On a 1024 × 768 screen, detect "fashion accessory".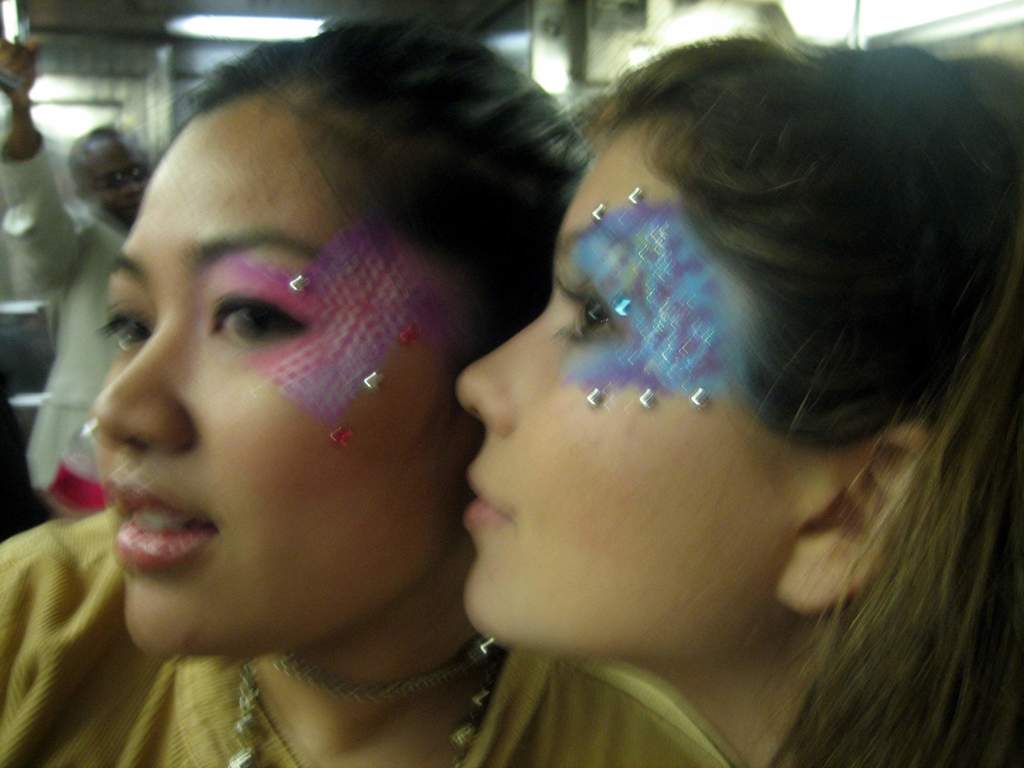
(left=584, top=387, right=604, bottom=410).
